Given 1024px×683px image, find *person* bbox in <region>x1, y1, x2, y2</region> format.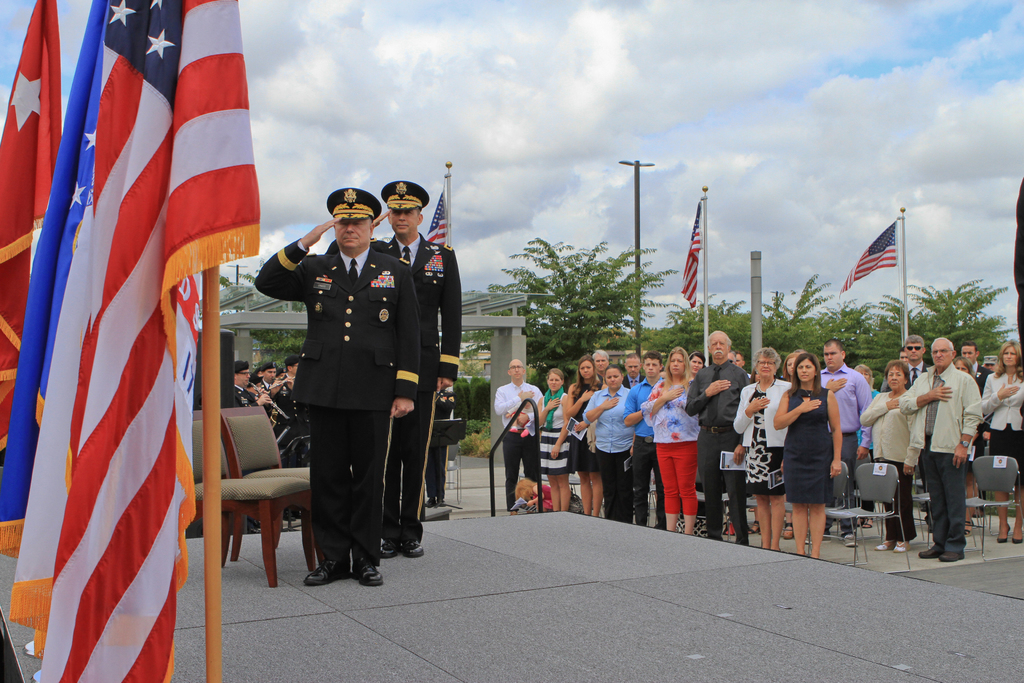
<region>975, 343, 1021, 540</region>.
